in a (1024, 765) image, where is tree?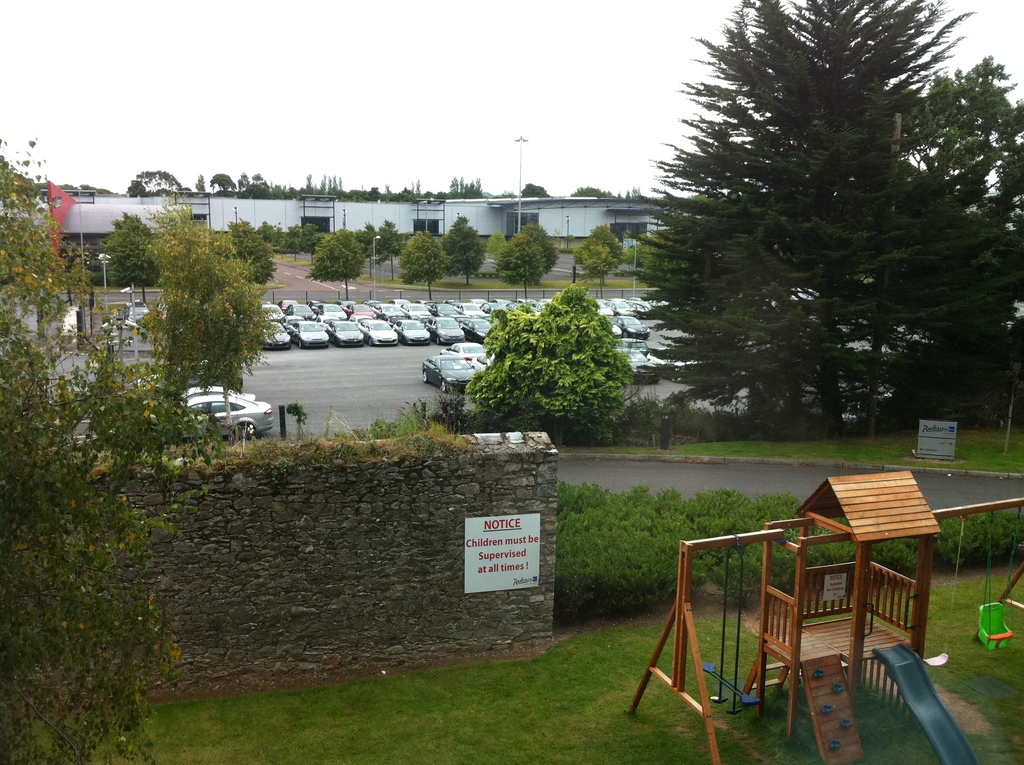
region(396, 227, 451, 302).
